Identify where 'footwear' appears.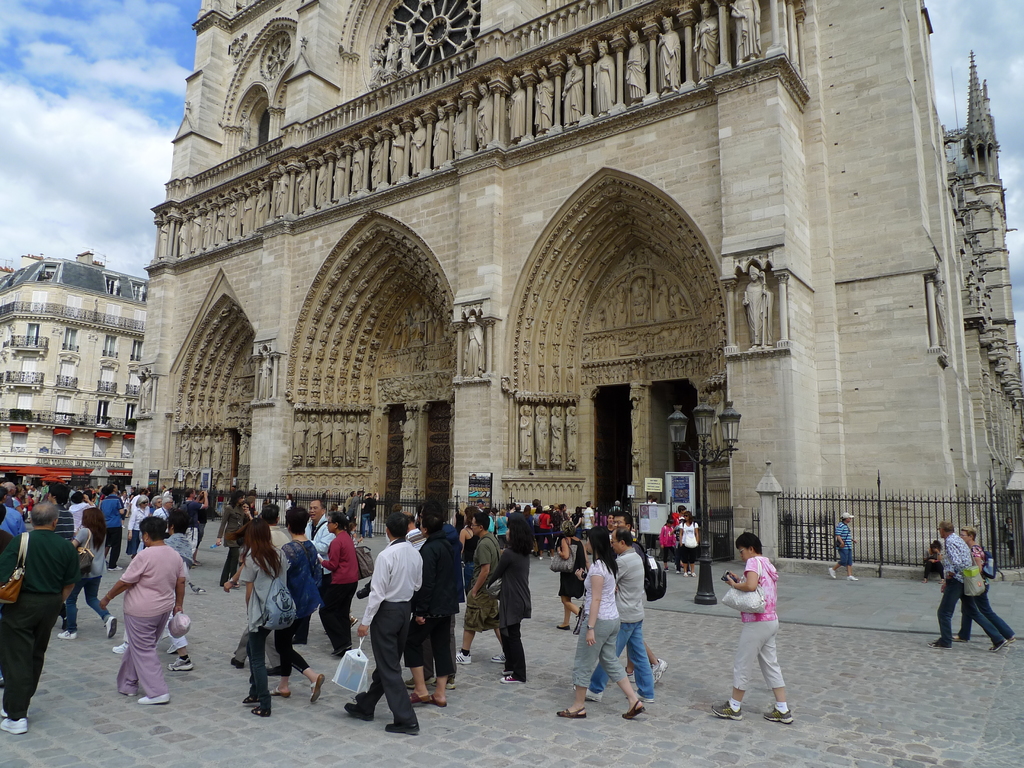
Appears at pyautogui.locateOnScreen(105, 565, 124, 574).
